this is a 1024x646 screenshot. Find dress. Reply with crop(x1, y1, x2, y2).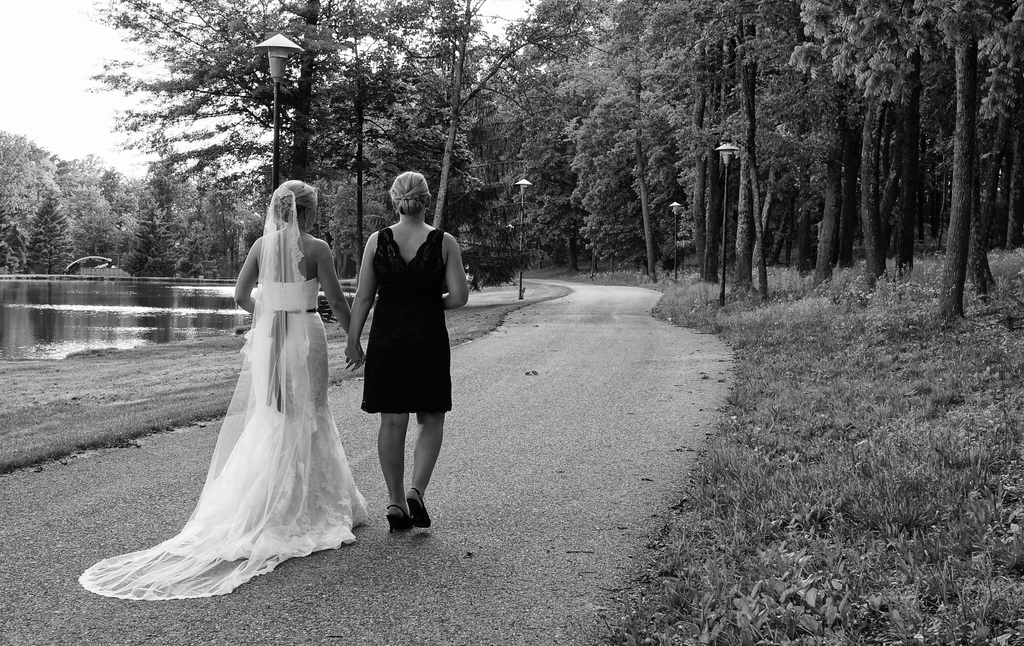
crop(159, 276, 368, 559).
